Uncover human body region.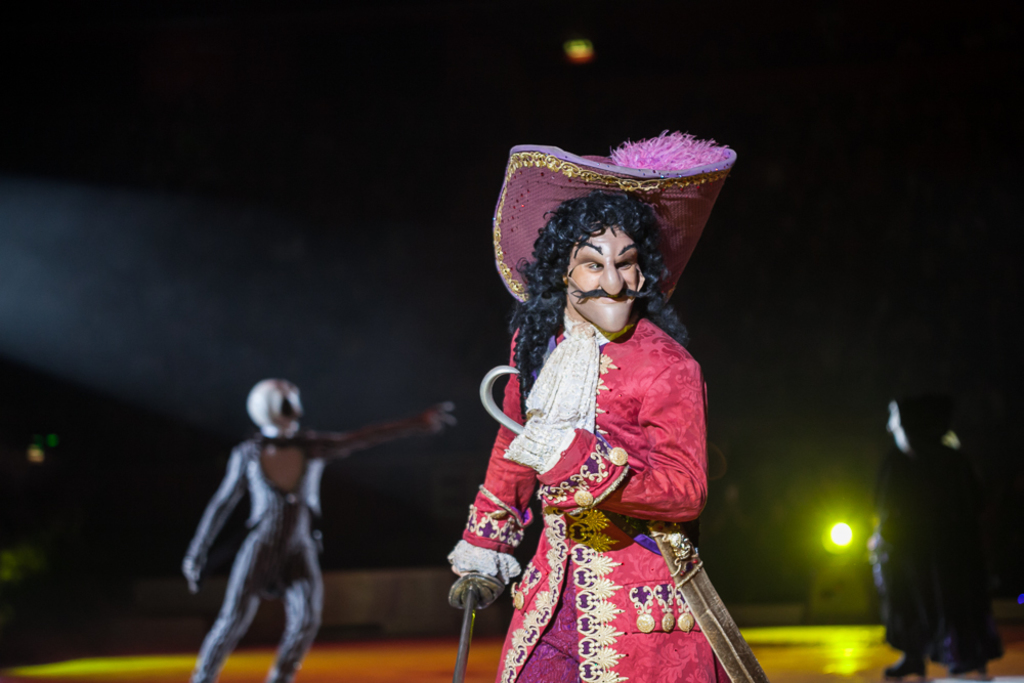
Uncovered: x1=180, y1=375, x2=452, y2=682.
